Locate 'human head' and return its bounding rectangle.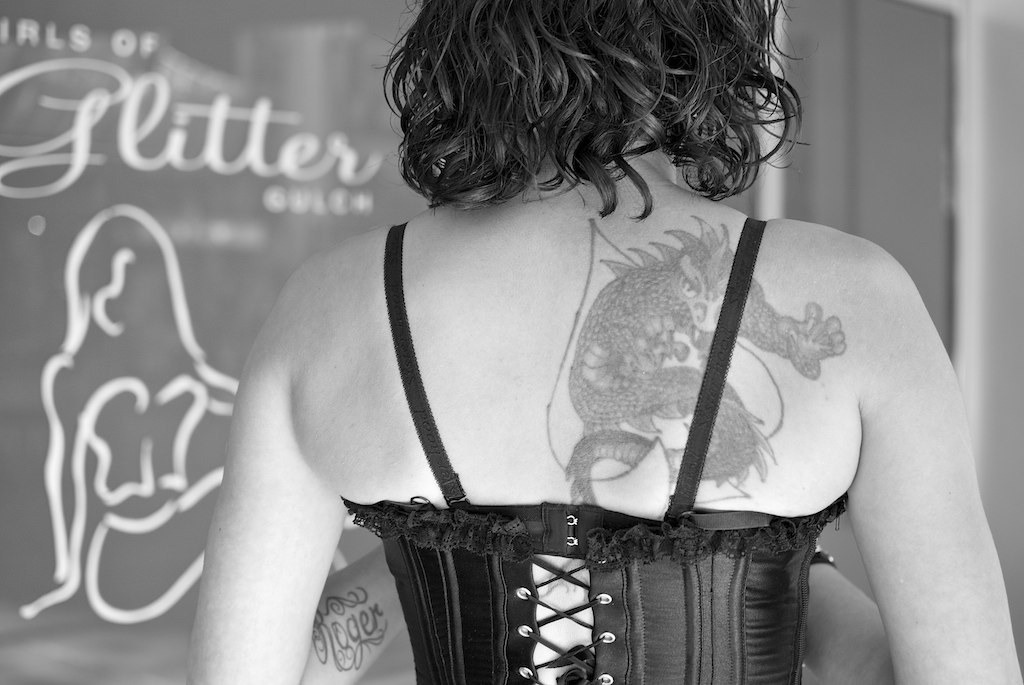
68, 203, 169, 334.
